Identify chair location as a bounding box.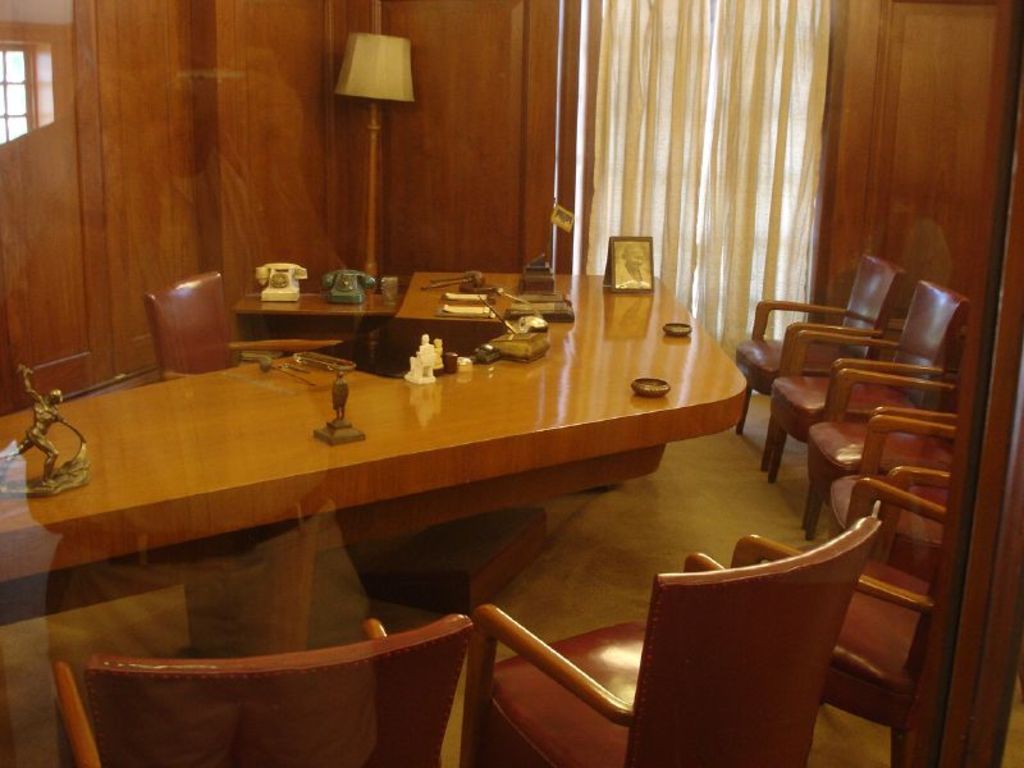
(x1=805, y1=357, x2=975, y2=543).
